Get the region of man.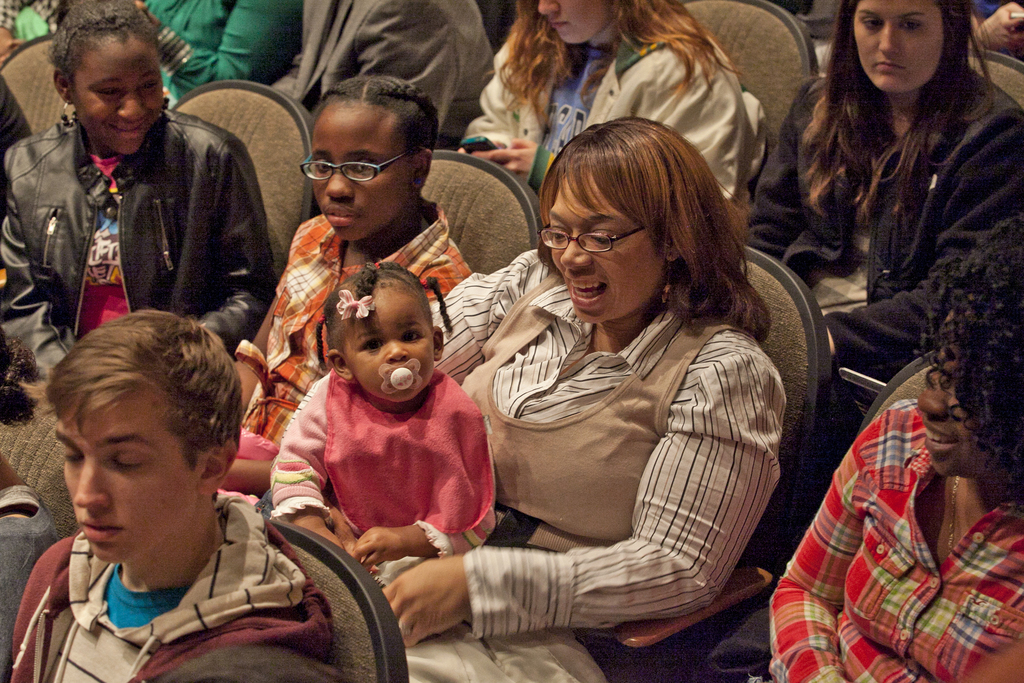
0,304,347,682.
